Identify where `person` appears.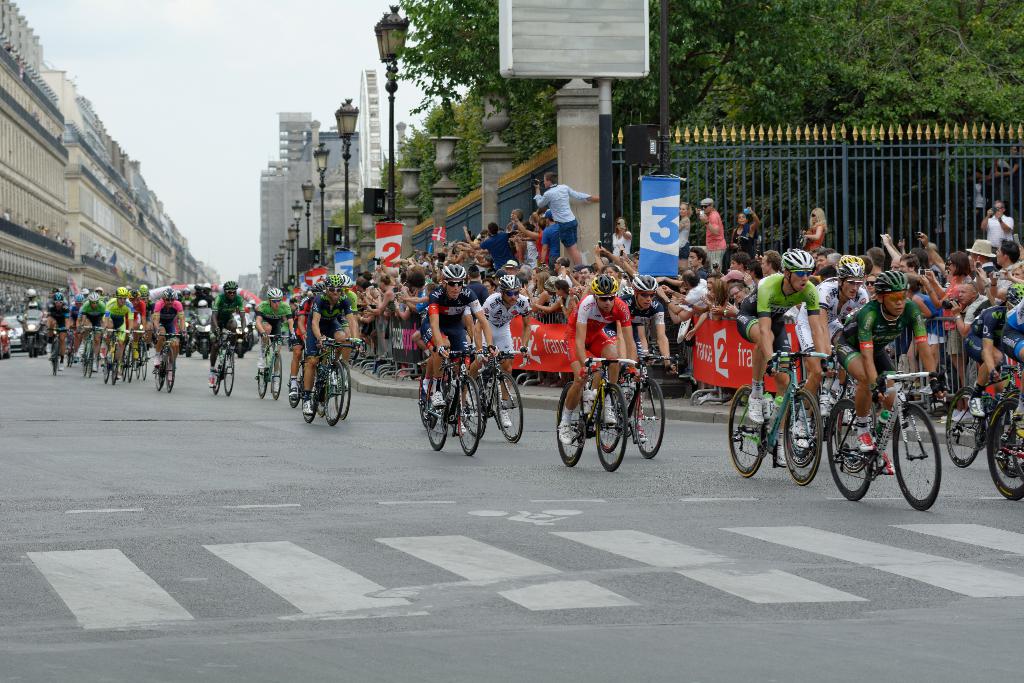
Appears at bbox=[471, 273, 532, 425].
